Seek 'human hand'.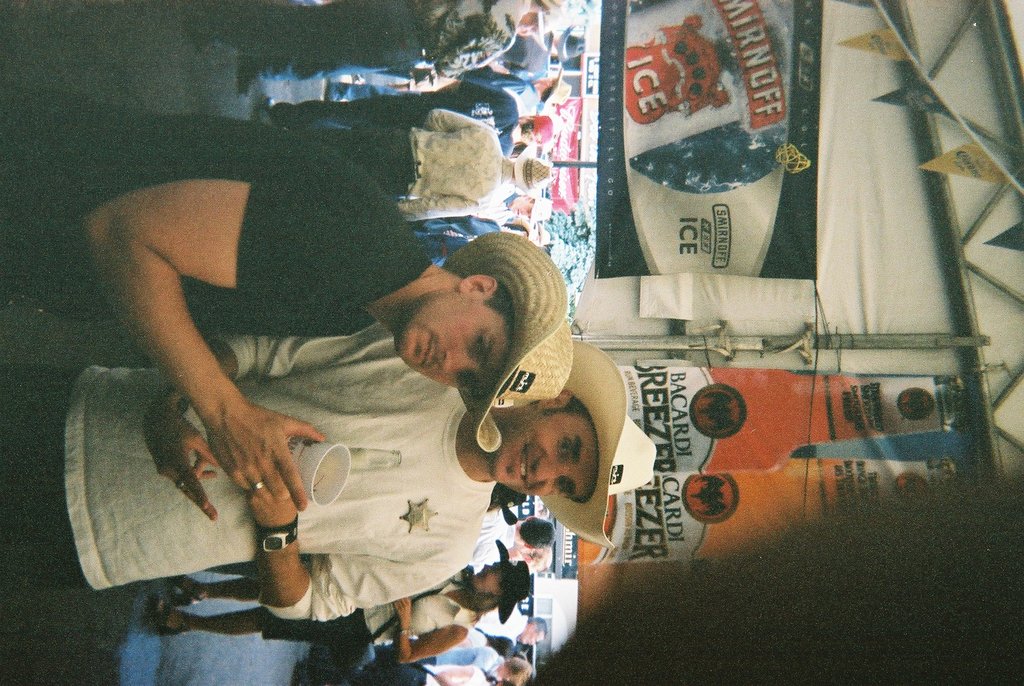
detection(248, 475, 307, 534).
